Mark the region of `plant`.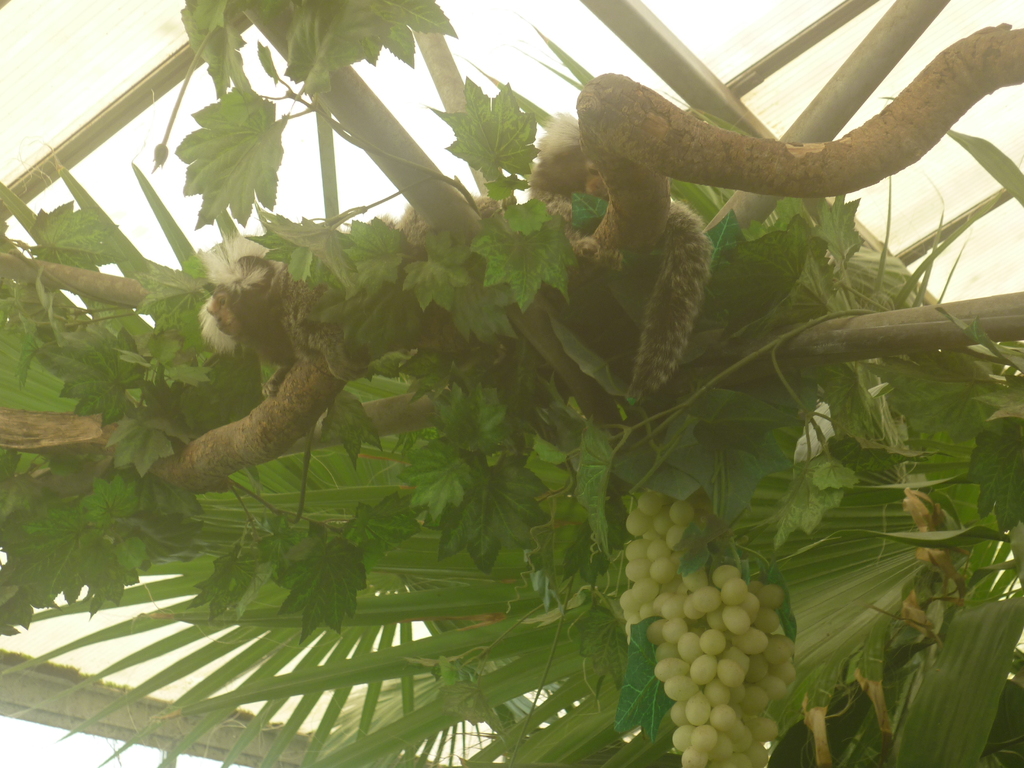
Region: bbox=[18, 85, 242, 666].
